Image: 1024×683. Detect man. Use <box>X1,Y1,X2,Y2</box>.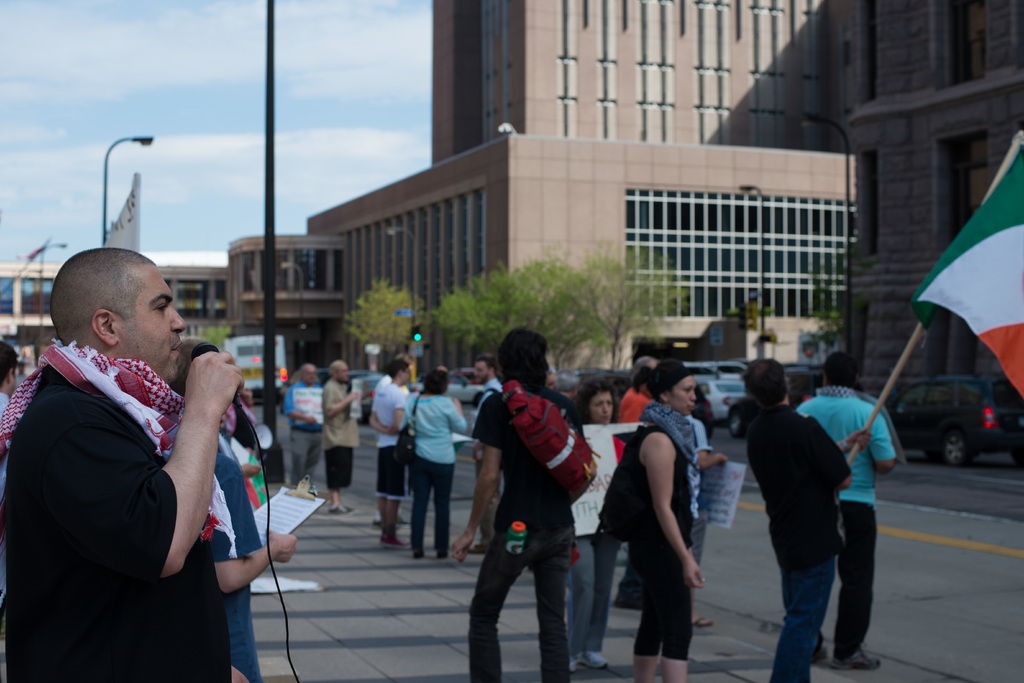
<box>616,357,658,611</box>.
